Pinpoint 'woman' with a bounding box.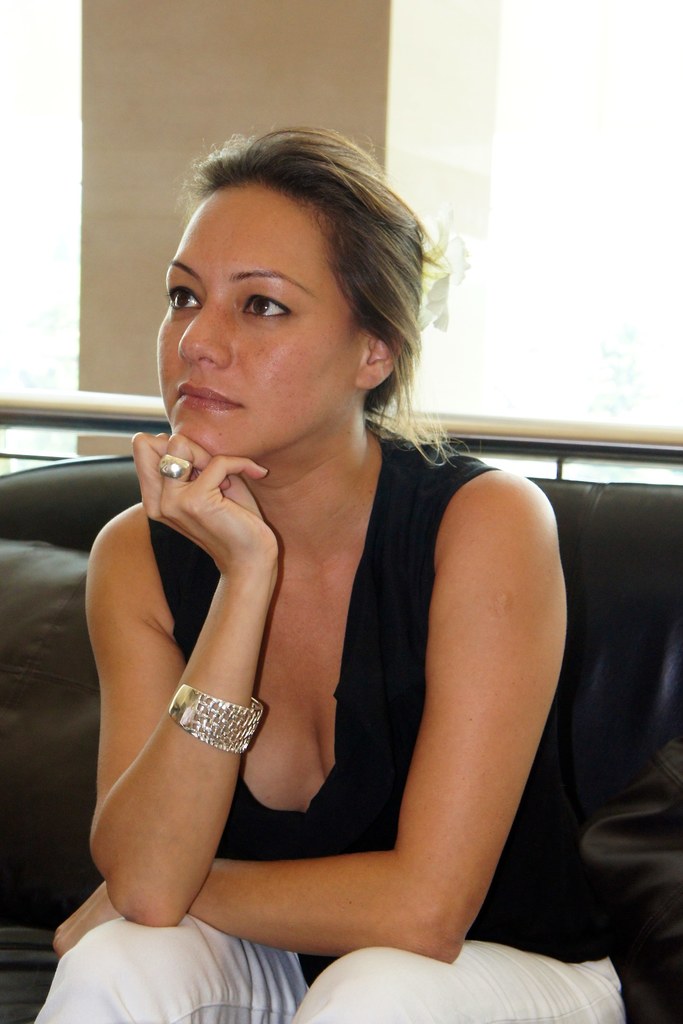
Rect(91, 142, 593, 995).
